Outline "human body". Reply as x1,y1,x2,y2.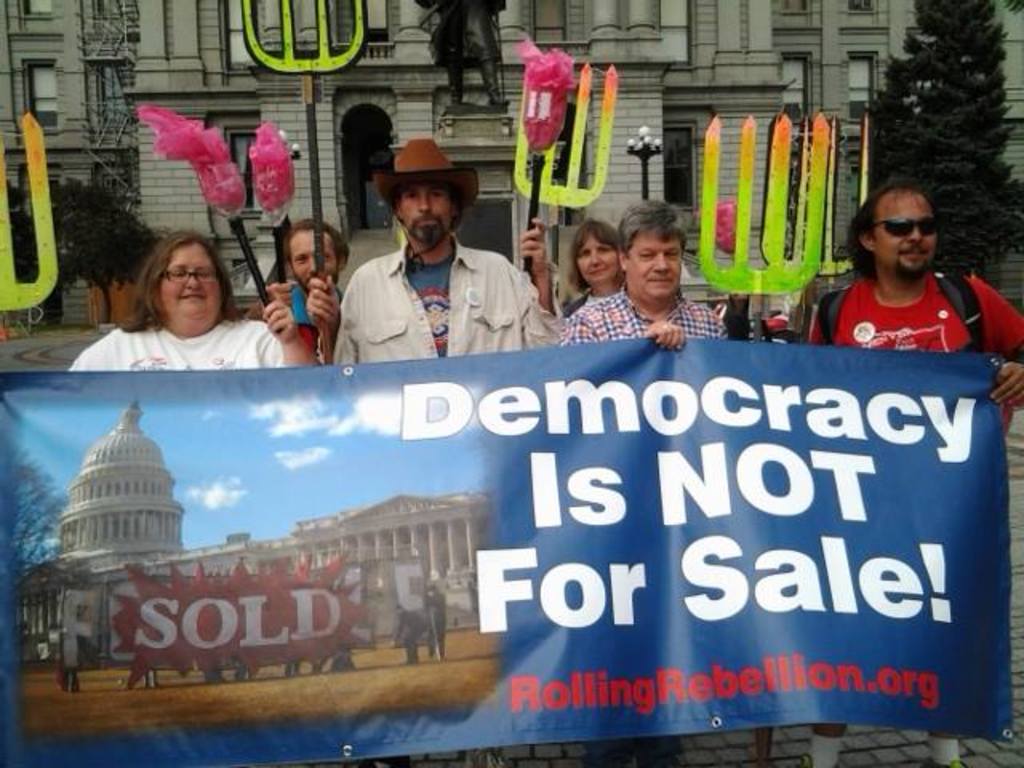
573,194,730,344.
